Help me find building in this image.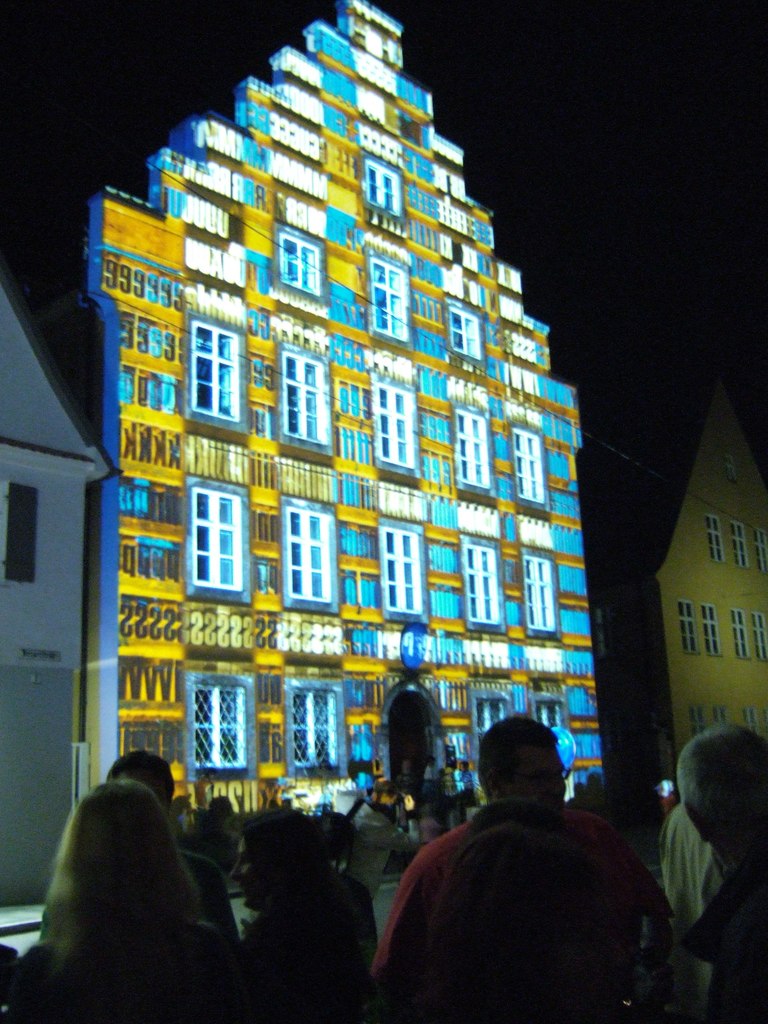
Found it: {"left": 89, "top": 0, "right": 609, "bottom": 851}.
